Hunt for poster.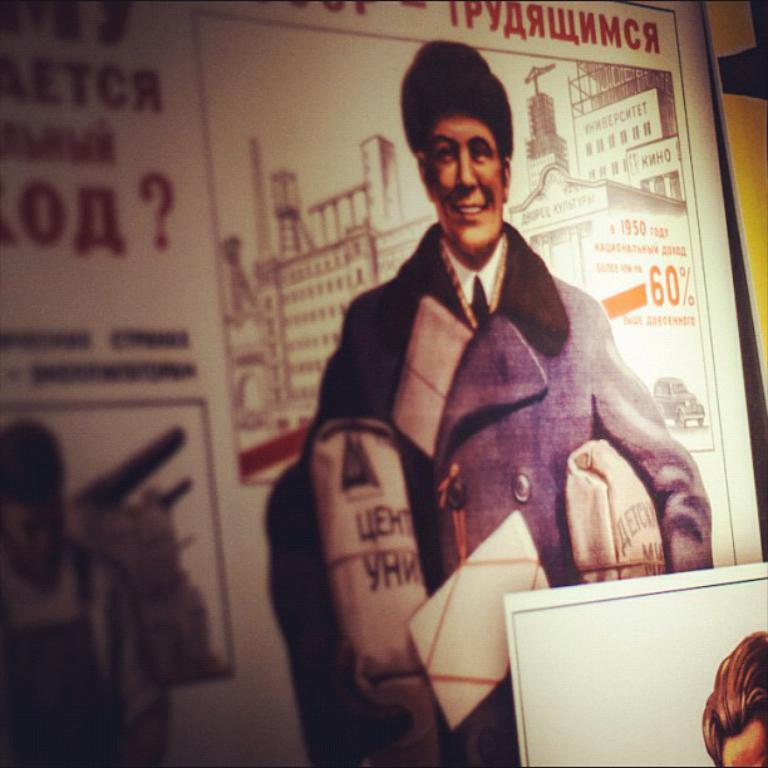
Hunted down at pyautogui.locateOnScreen(0, 0, 767, 767).
